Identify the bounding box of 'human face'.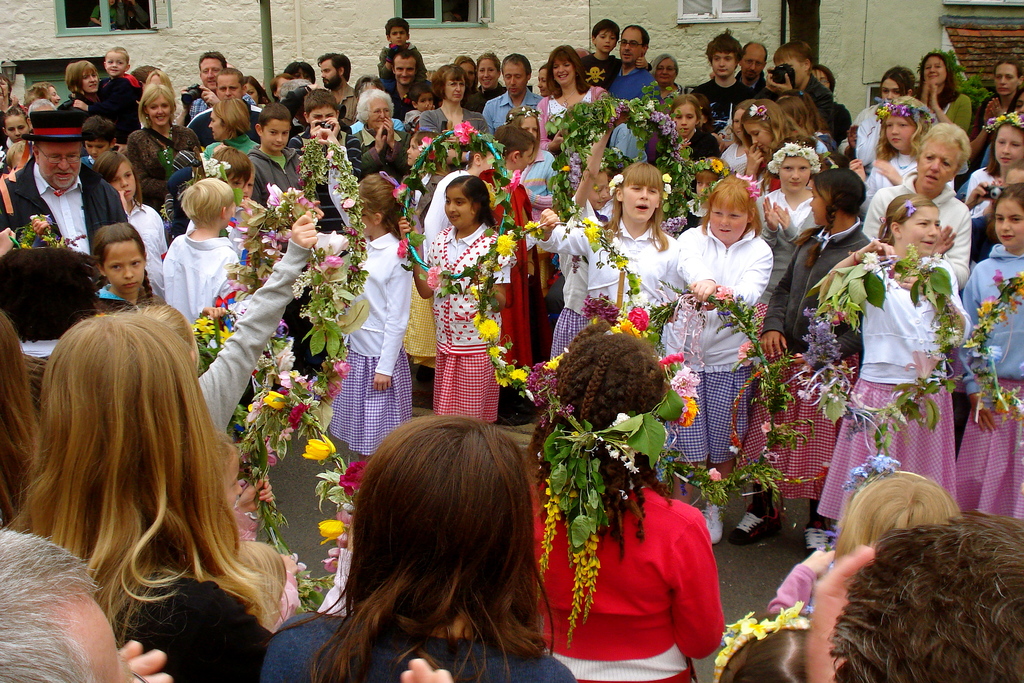
Rect(993, 201, 1023, 245).
